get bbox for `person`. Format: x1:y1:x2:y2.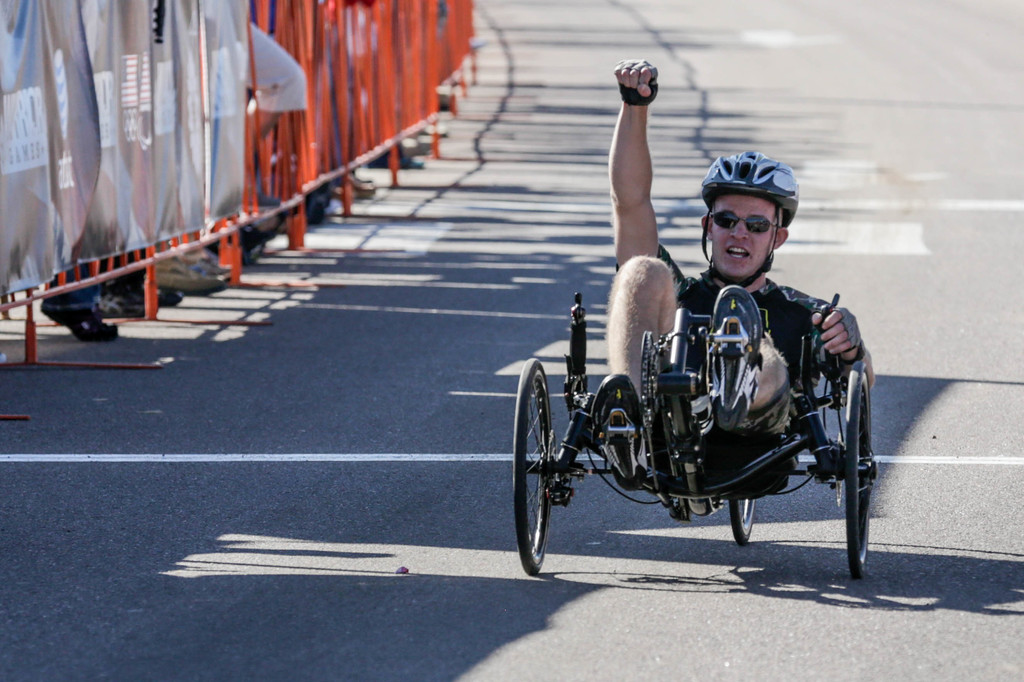
611:61:869:490.
